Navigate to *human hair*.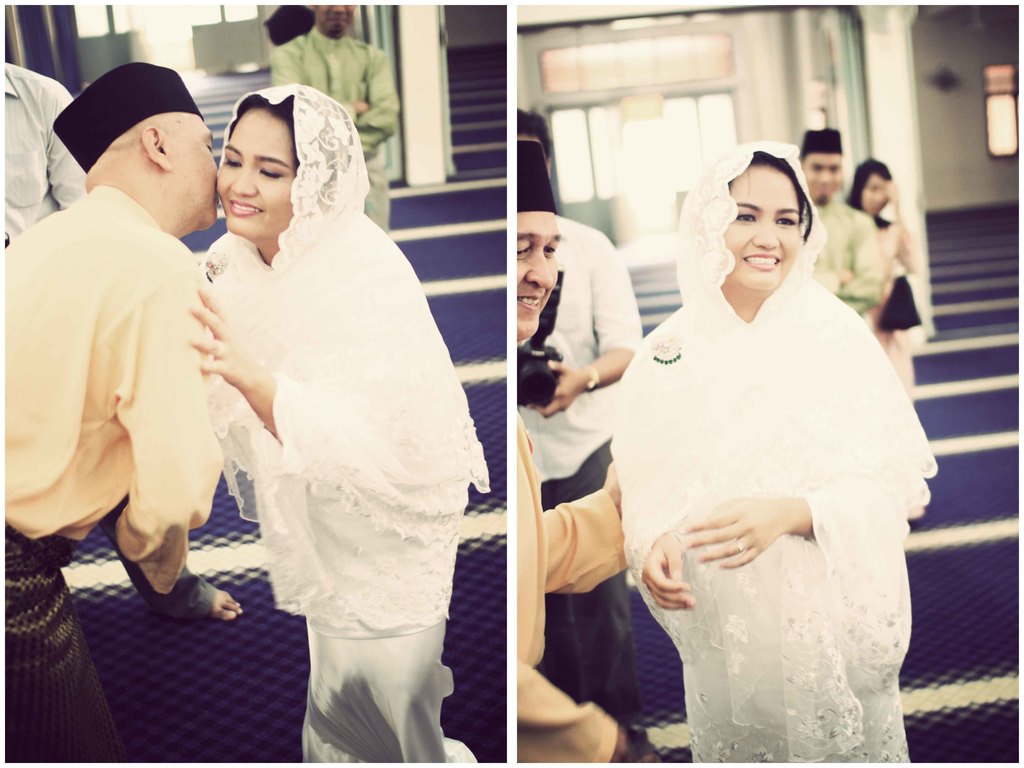
Navigation target: {"left": 227, "top": 94, "right": 298, "bottom": 175}.
